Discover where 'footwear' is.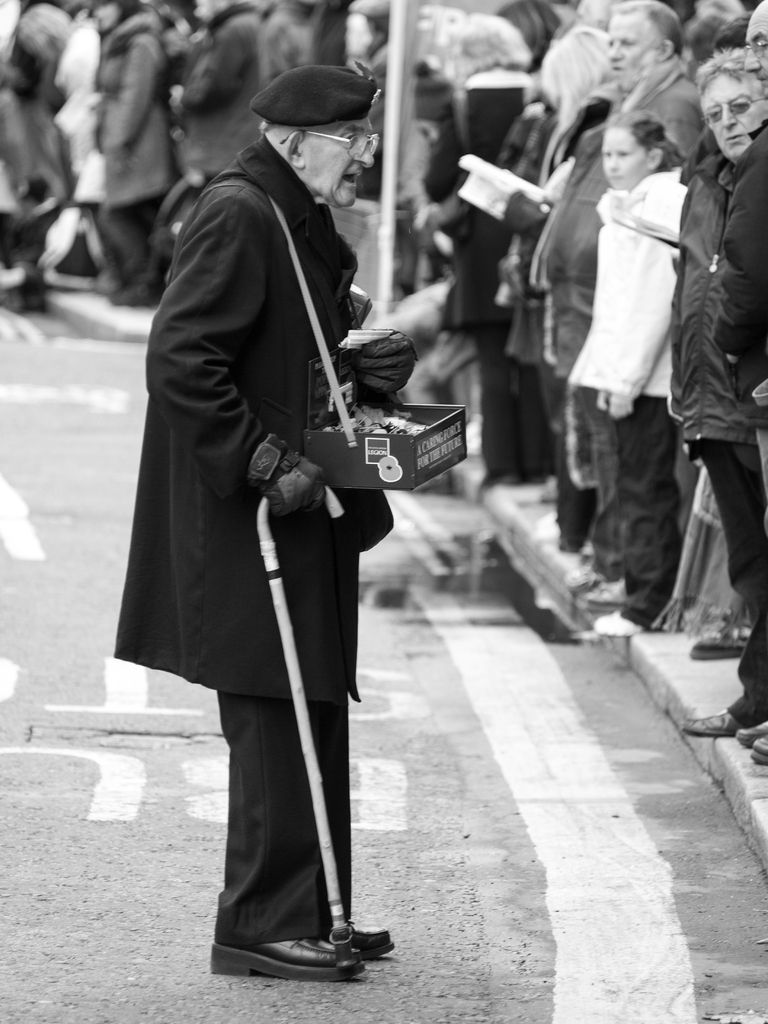
Discovered at (209, 936, 364, 983).
